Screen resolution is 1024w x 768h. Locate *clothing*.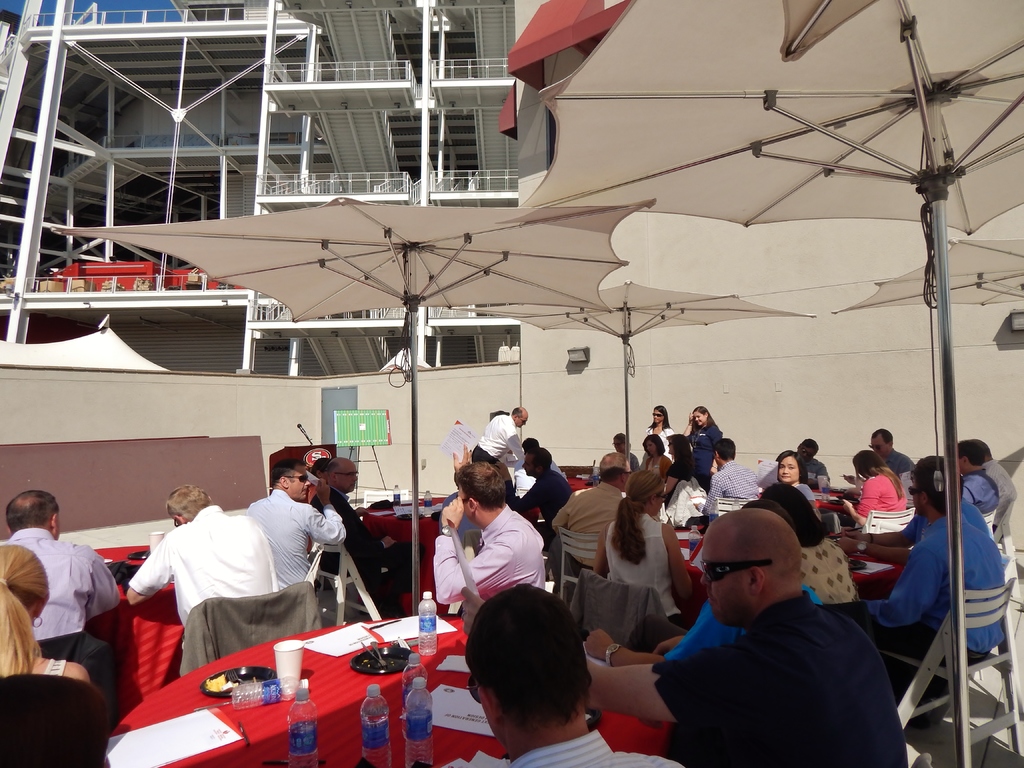
{"x1": 514, "y1": 455, "x2": 566, "y2": 479}.
